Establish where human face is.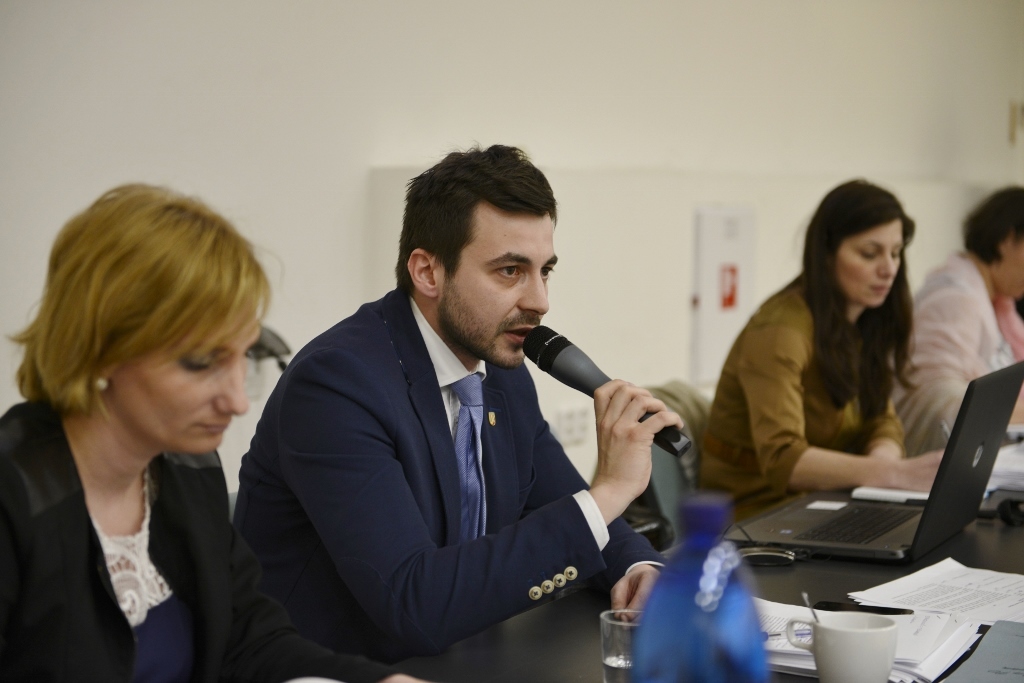
Established at box(987, 234, 1023, 300).
